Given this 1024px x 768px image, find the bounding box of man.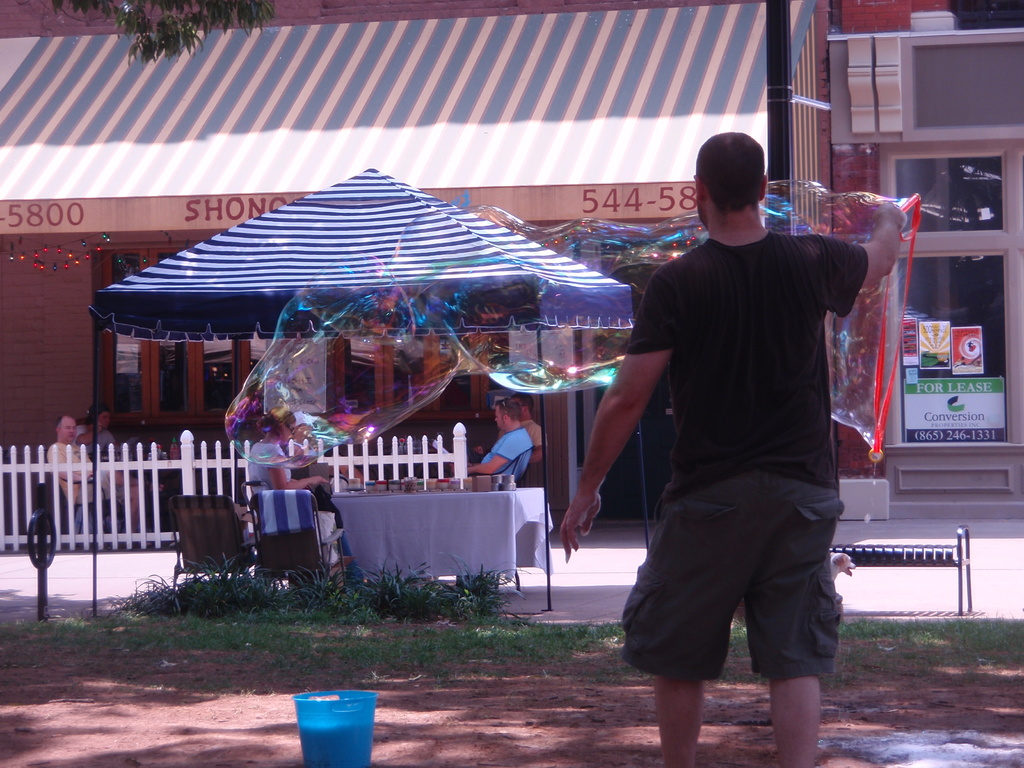
crop(47, 415, 147, 532).
